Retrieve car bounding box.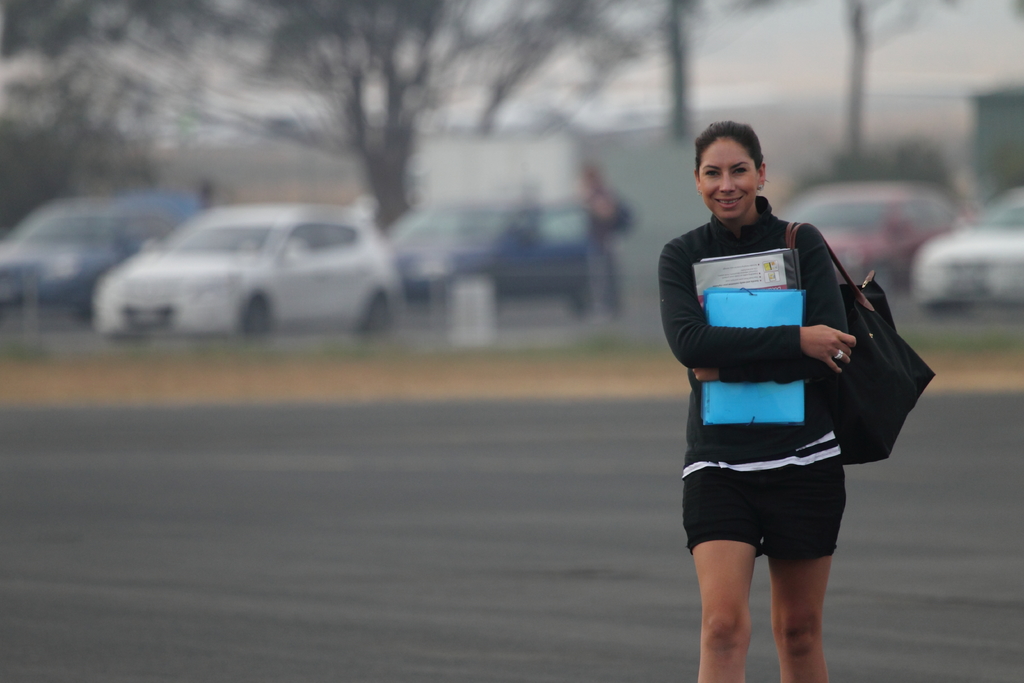
Bounding box: x1=908, y1=186, x2=1023, y2=309.
